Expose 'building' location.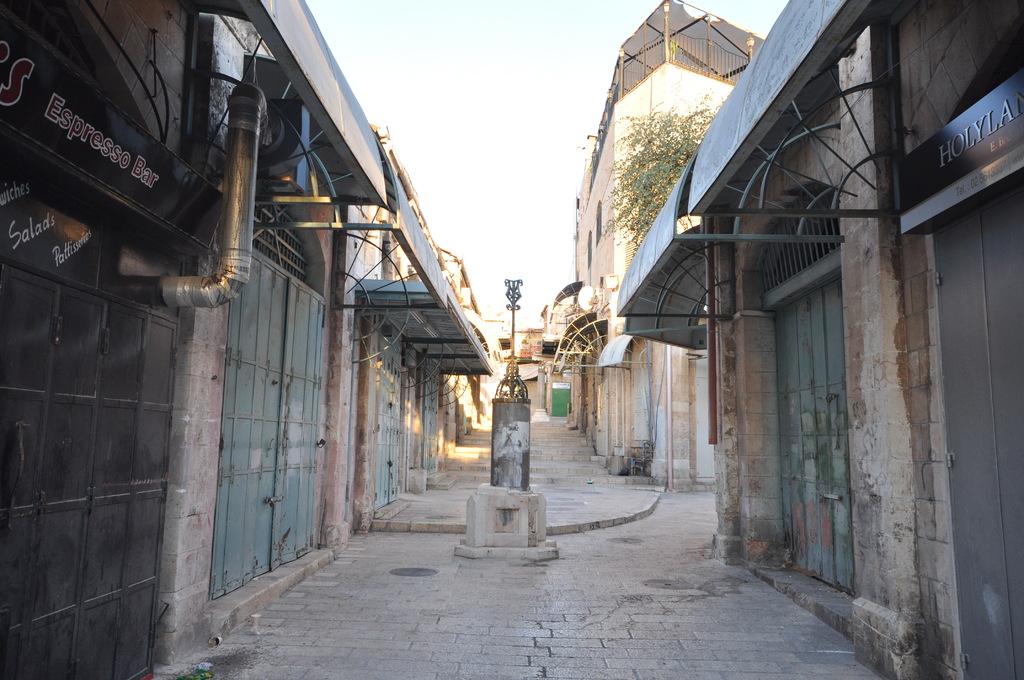
Exposed at 0 0 492 679.
